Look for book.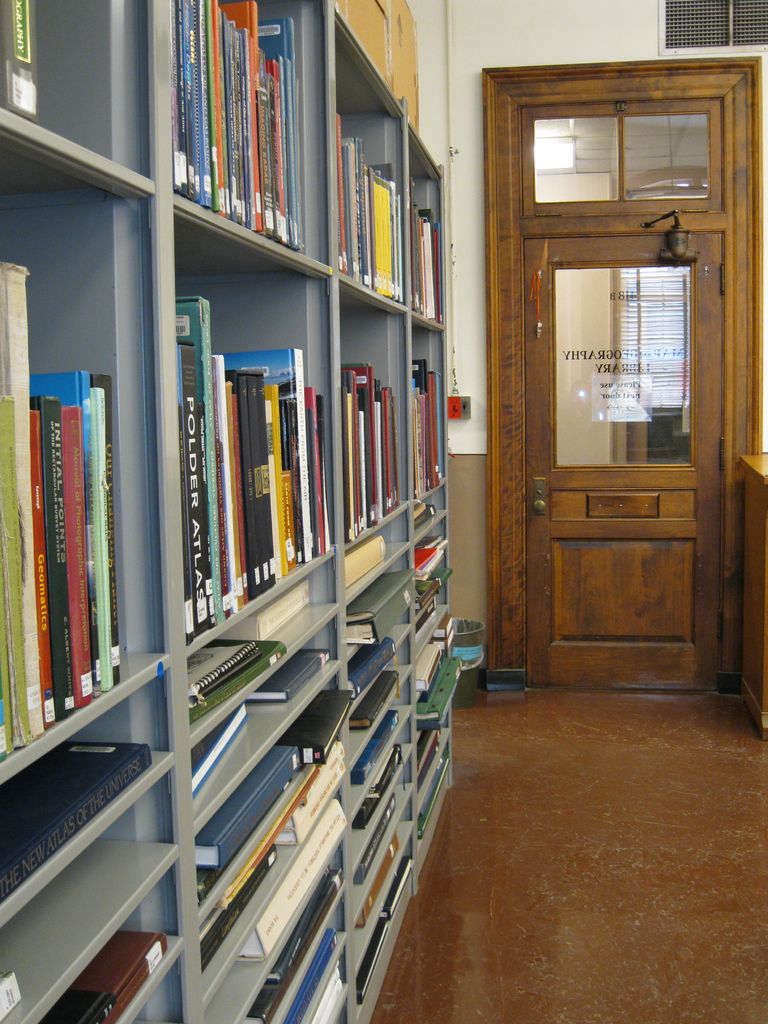
Found: crop(0, 270, 45, 739).
